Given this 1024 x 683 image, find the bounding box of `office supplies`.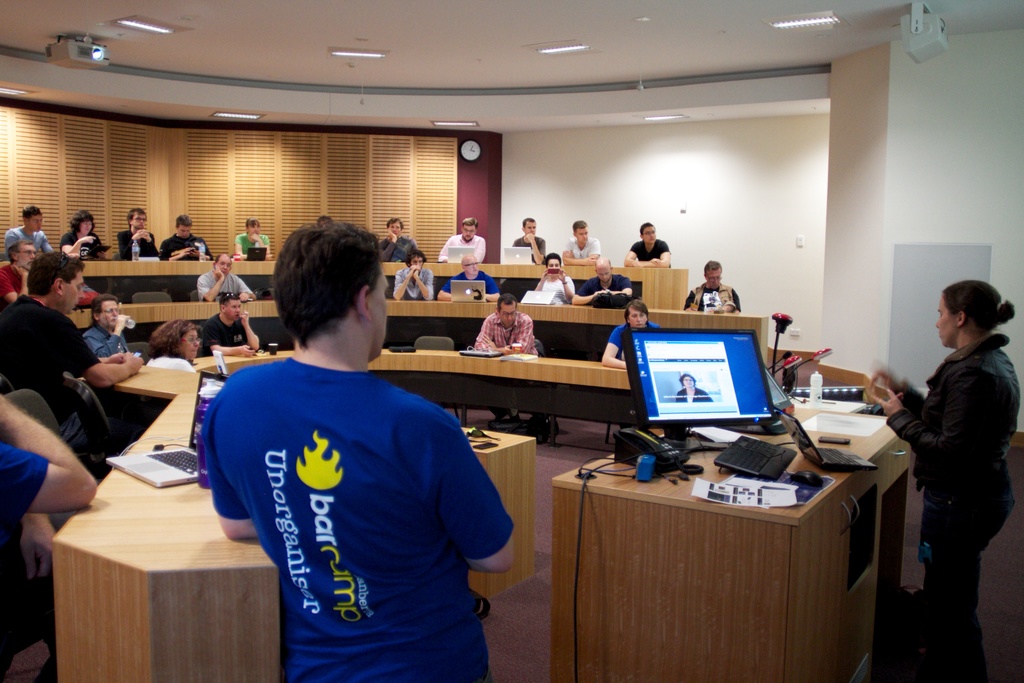
rect(807, 363, 828, 411).
